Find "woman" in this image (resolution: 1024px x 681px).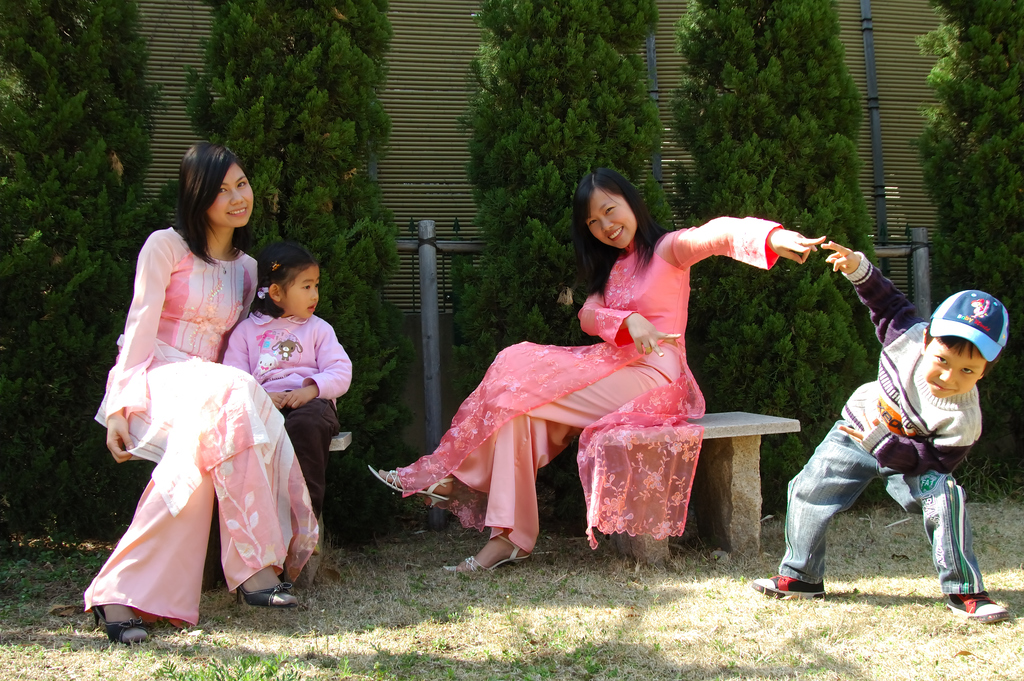
<box>93,146,295,637</box>.
